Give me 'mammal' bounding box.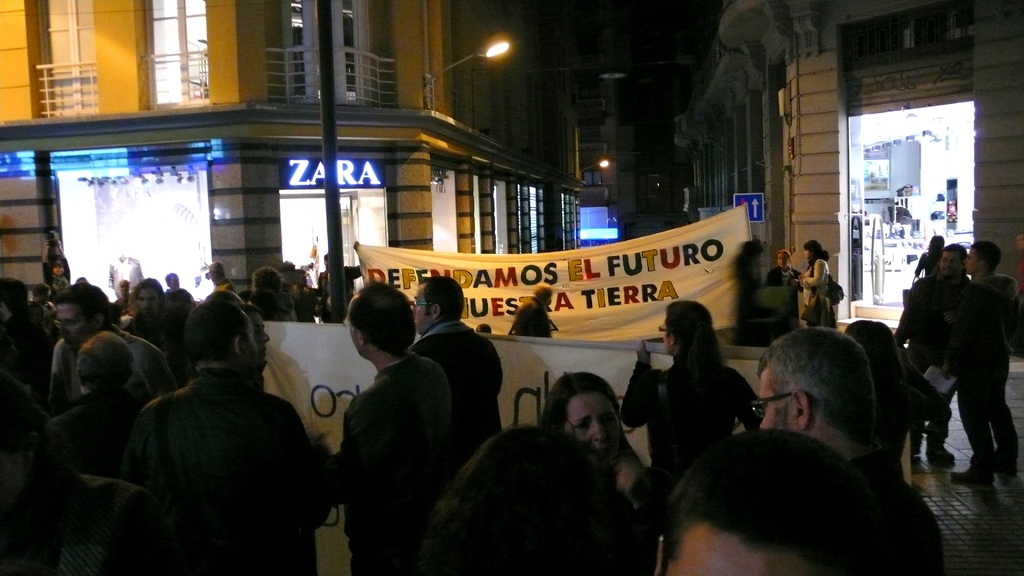
[x1=642, y1=426, x2=902, y2=575].
